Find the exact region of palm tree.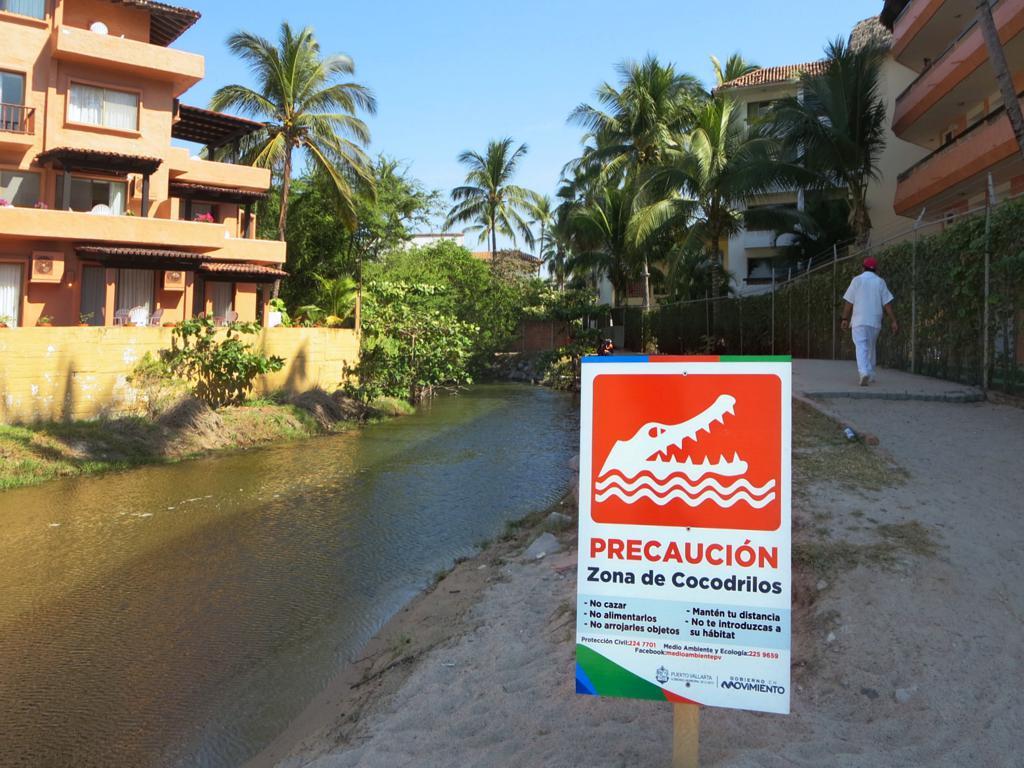
Exact region: detection(453, 143, 547, 280).
